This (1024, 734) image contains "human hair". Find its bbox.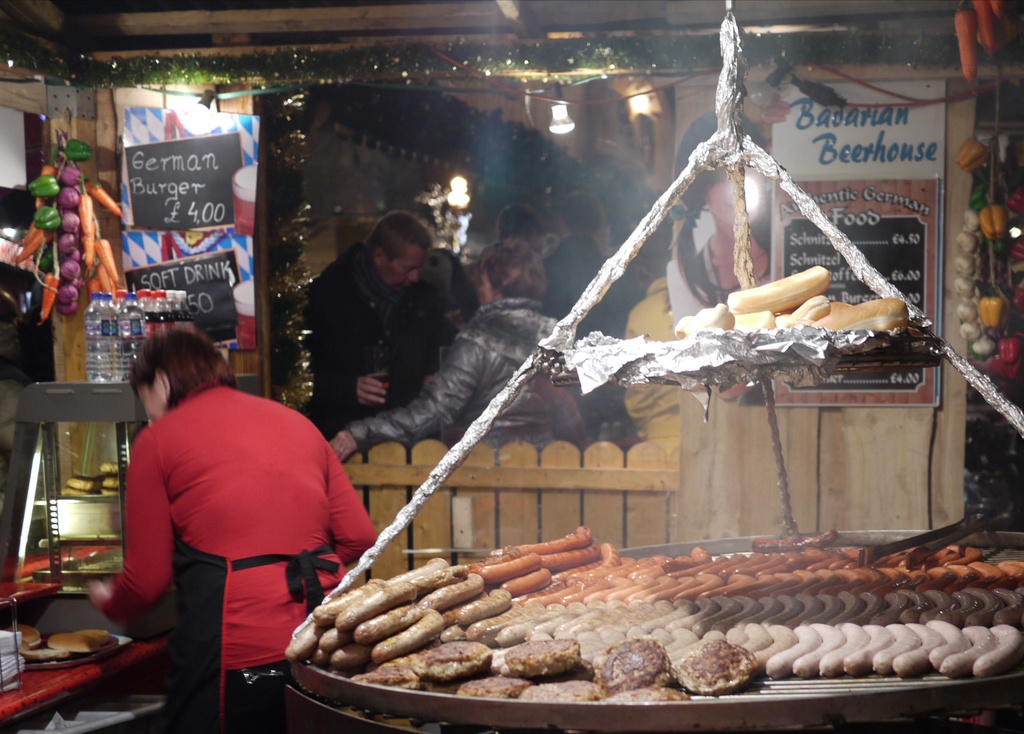
box=[560, 187, 605, 235].
